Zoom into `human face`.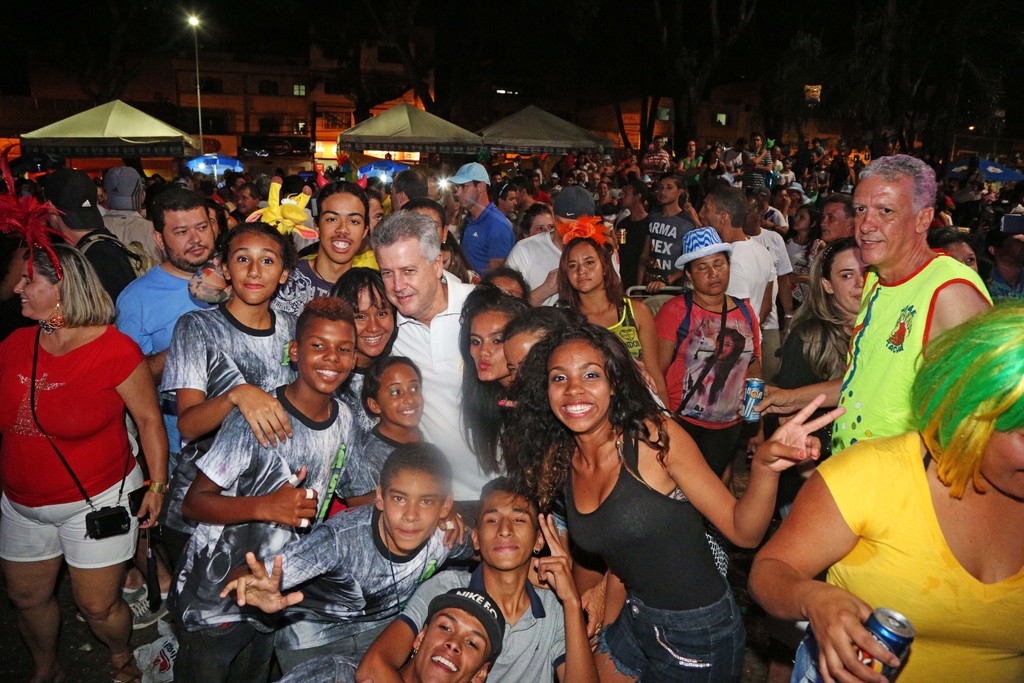
Zoom target: locate(367, 193, 380, 228).
